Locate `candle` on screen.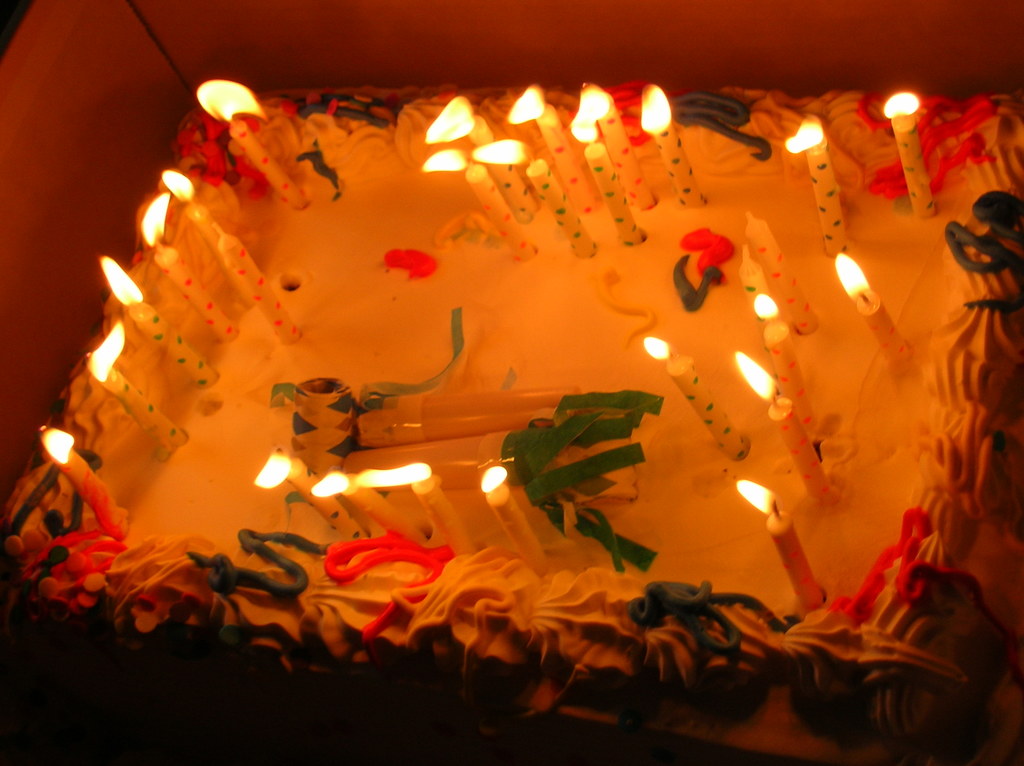
On screen at detection(421, 145, 532, 264).
